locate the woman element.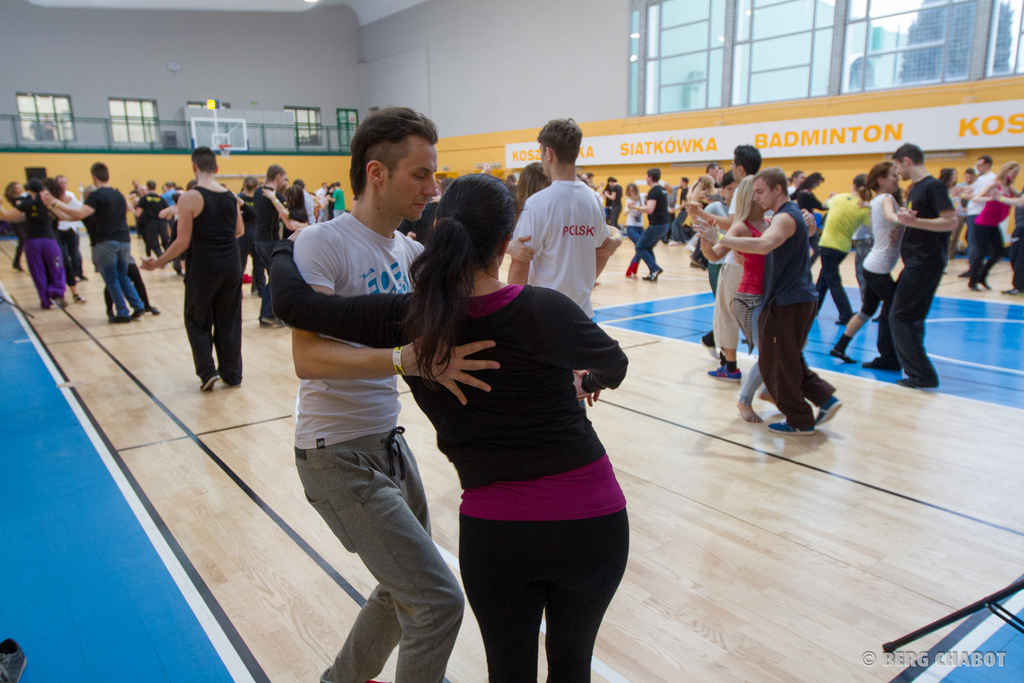
Element bbox: Rect(800, 172, 828, 214).
